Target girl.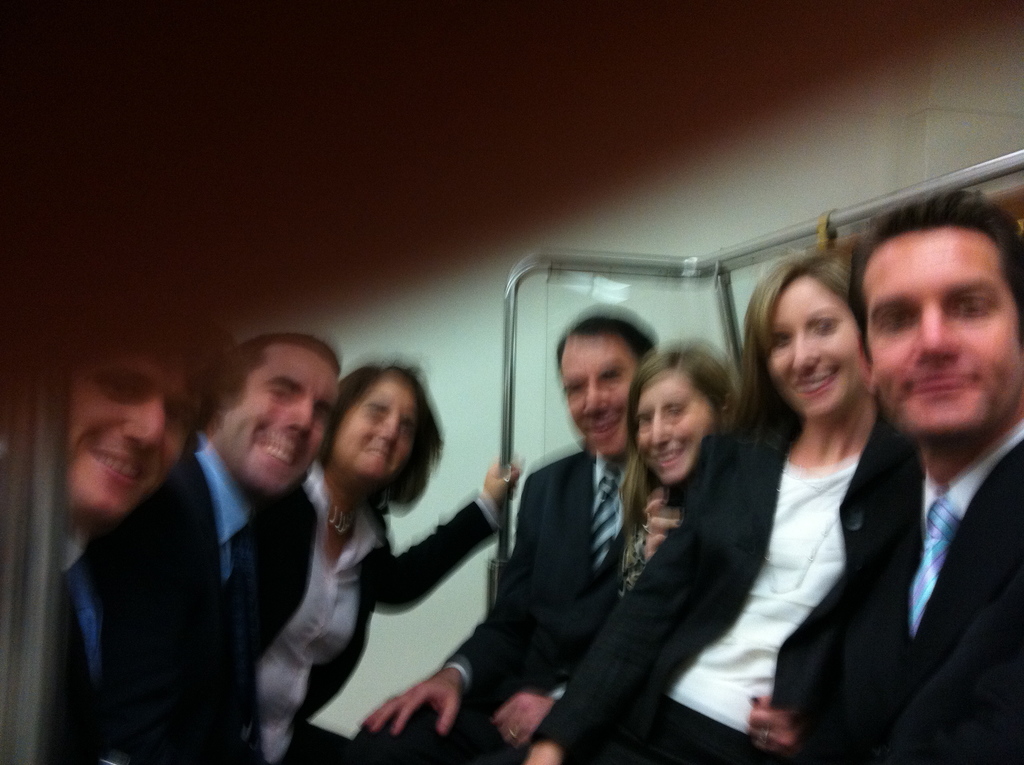
Target region: (left=616, top=341, right=740, bottom=596).
